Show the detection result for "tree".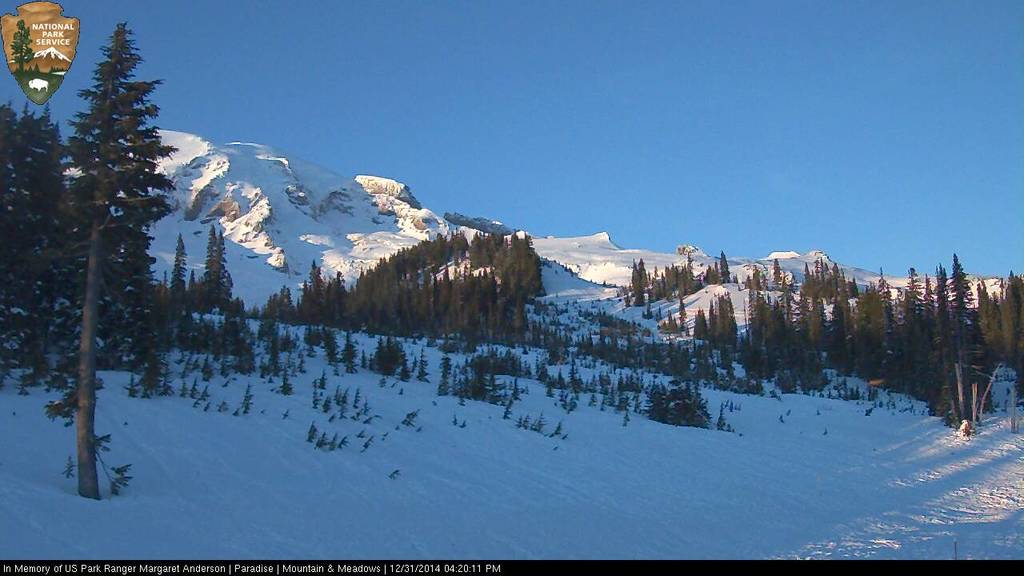
detection(166, 234, 191, 322).
